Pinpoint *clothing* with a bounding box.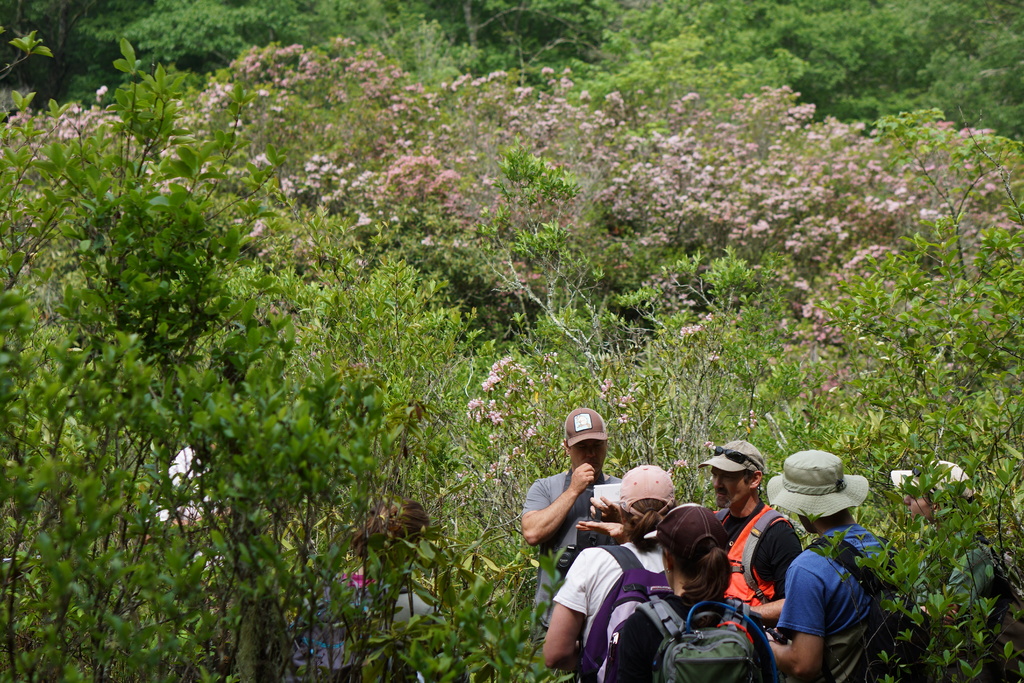
<box>755,498,880,678</box>.
